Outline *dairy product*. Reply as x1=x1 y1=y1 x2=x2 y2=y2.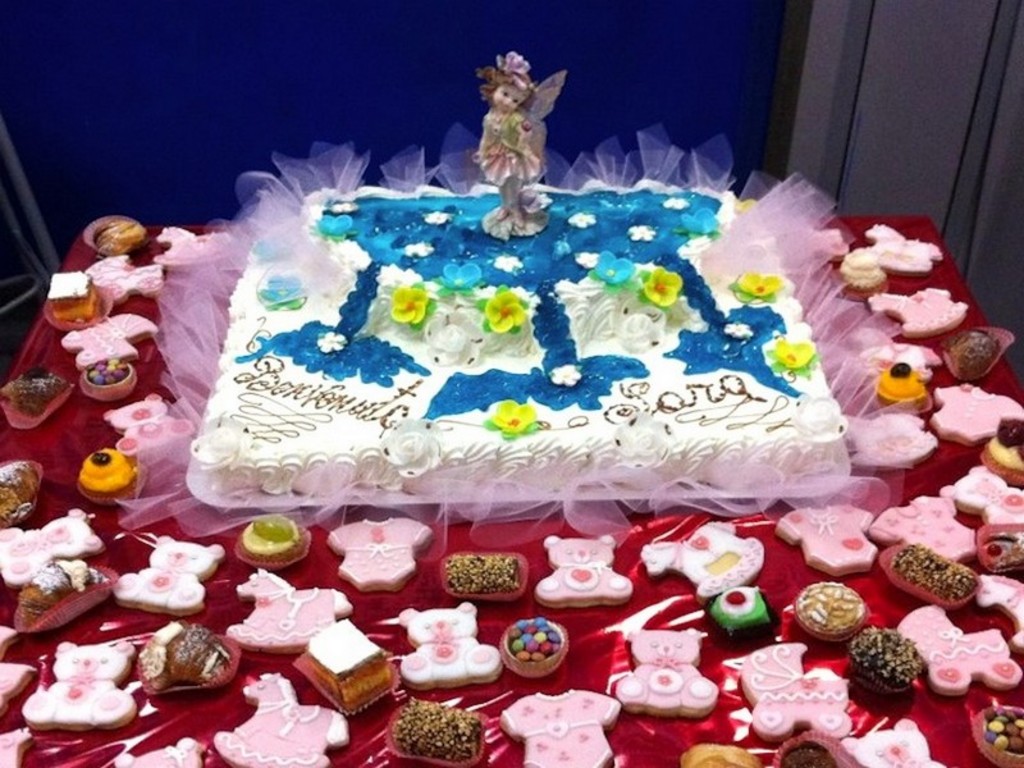
x1=109 y1=161 x2=869 y2=562.
